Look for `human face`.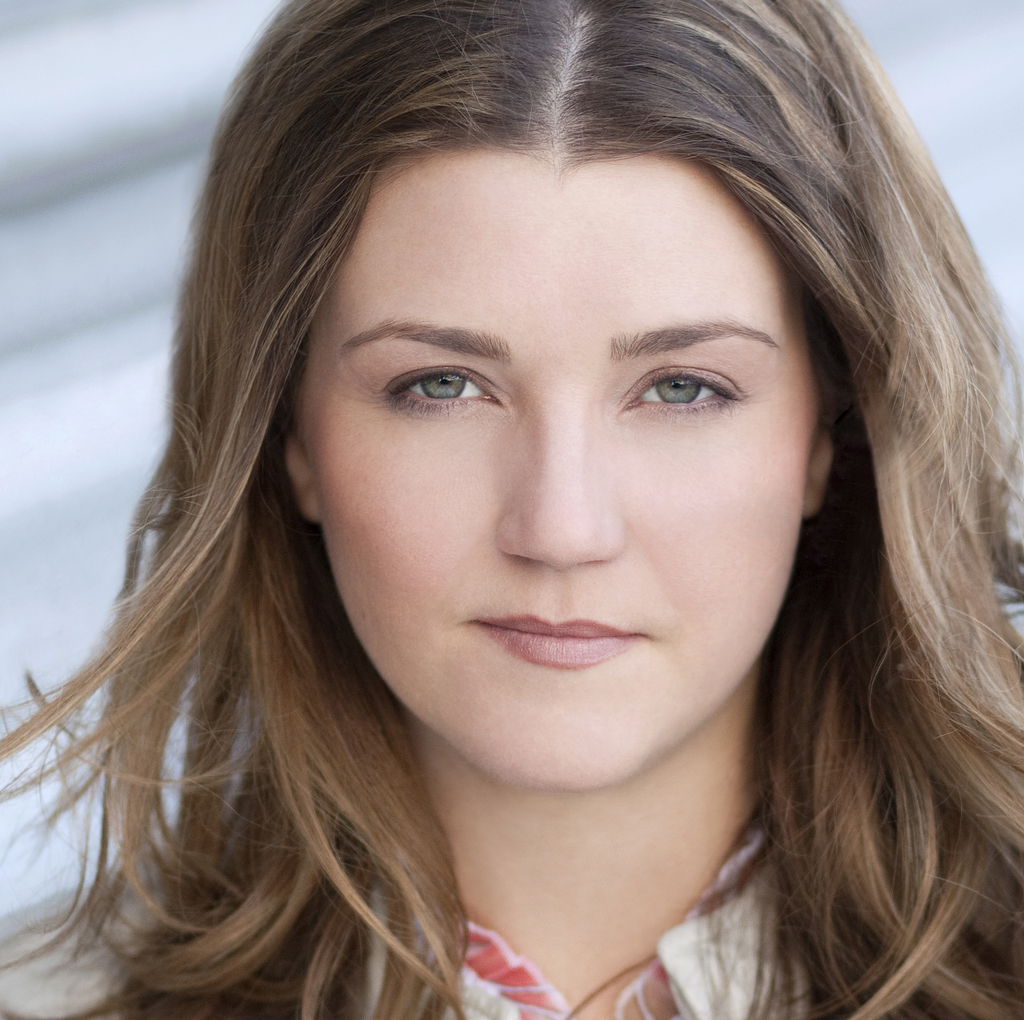
Found: x1=299 y1=148 x2=823 y2=790.
